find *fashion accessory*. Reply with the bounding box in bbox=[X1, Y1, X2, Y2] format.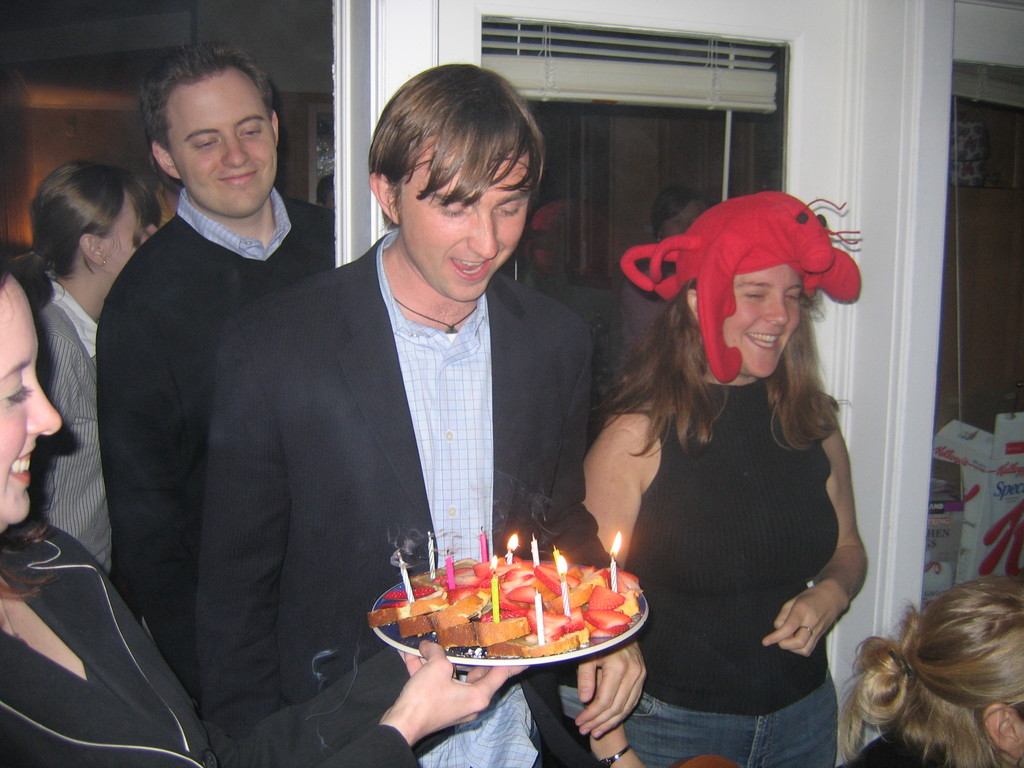
bbox=[619, 191, 863, 384].
